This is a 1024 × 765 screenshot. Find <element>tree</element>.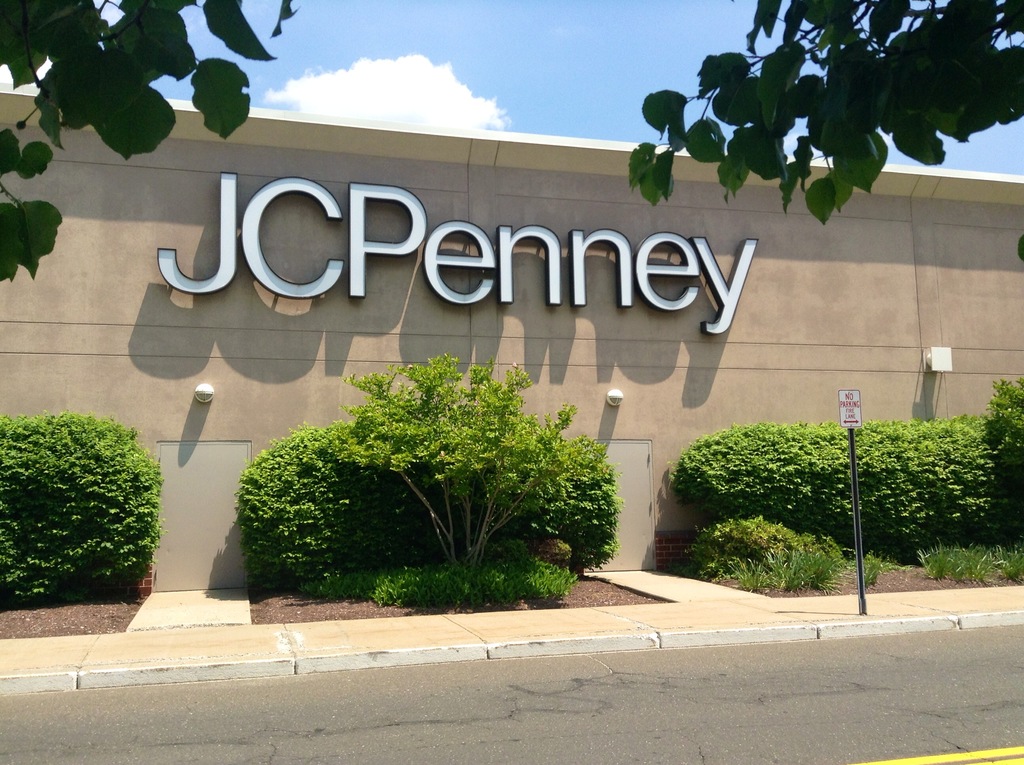
Bounding box: (0,1,301,284).
